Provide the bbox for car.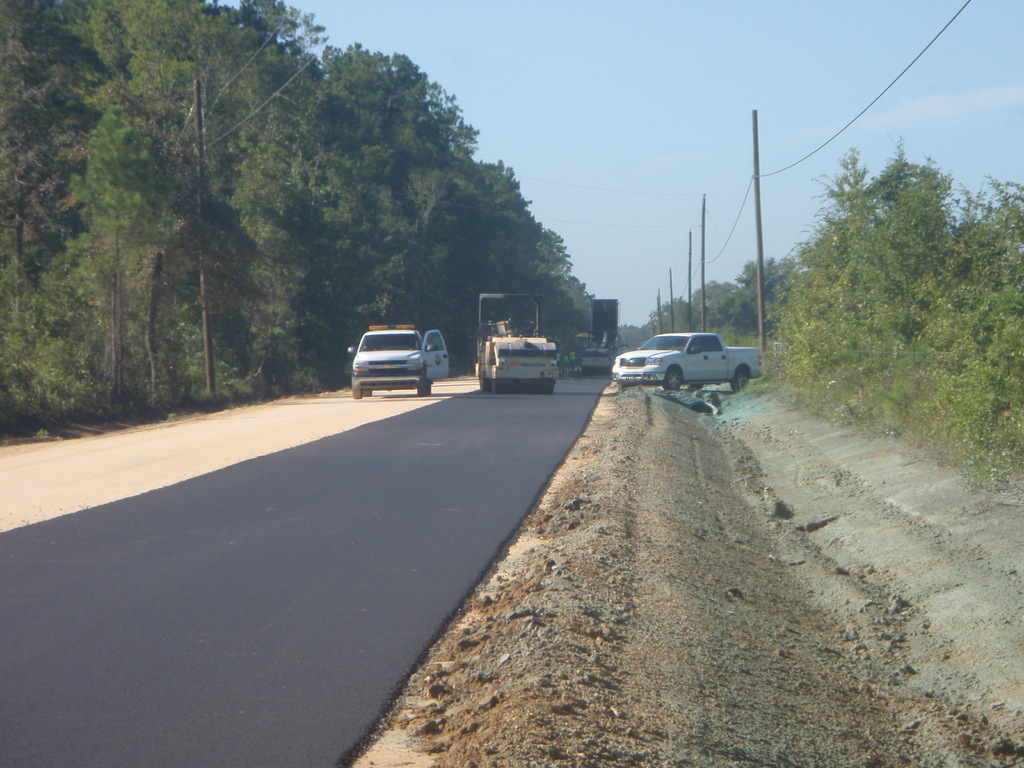
(x1=342, y1=323, x2=452, y2=394).
